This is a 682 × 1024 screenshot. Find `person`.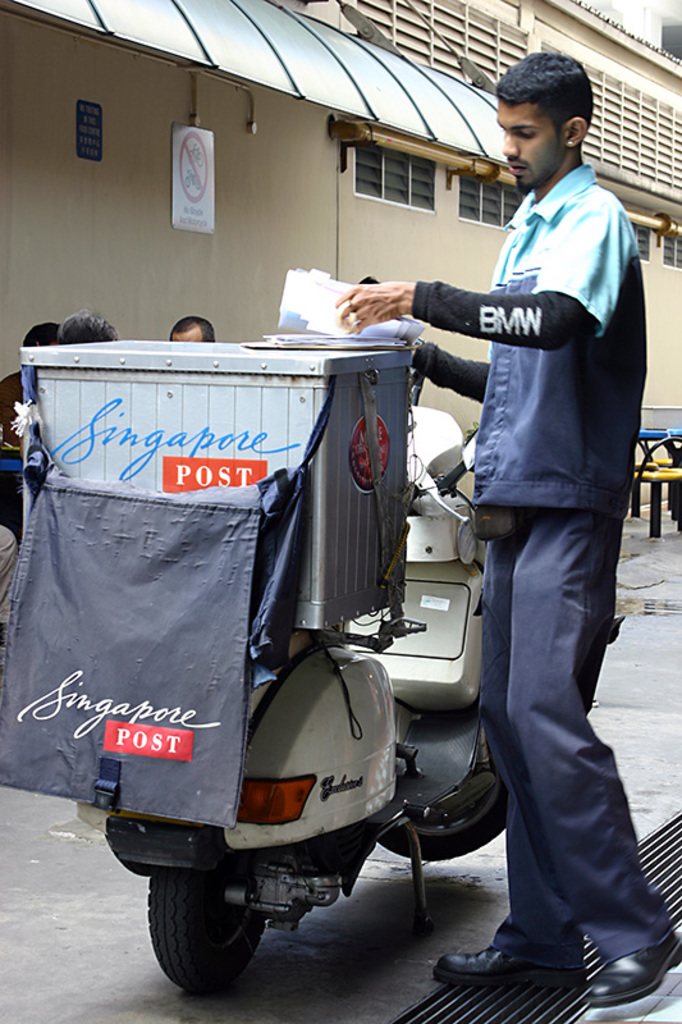
Bounding box: 335,51,681,1023.
